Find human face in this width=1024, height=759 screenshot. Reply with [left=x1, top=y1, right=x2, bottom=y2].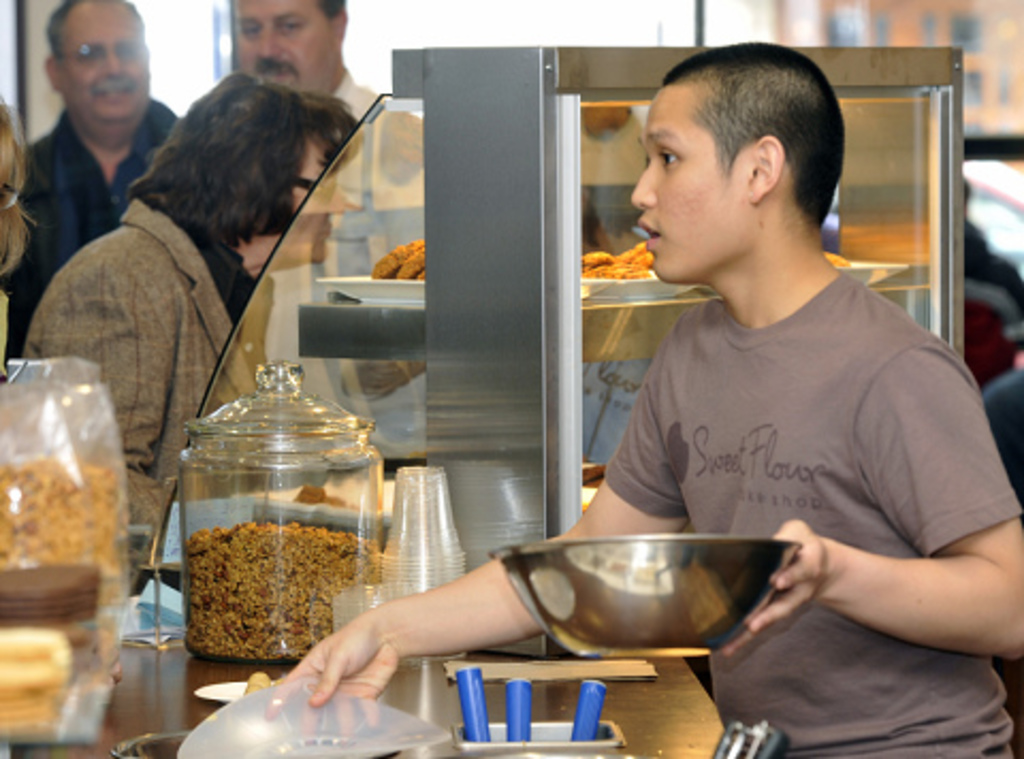
[left=66, top=9, right=147, bottom=136].
